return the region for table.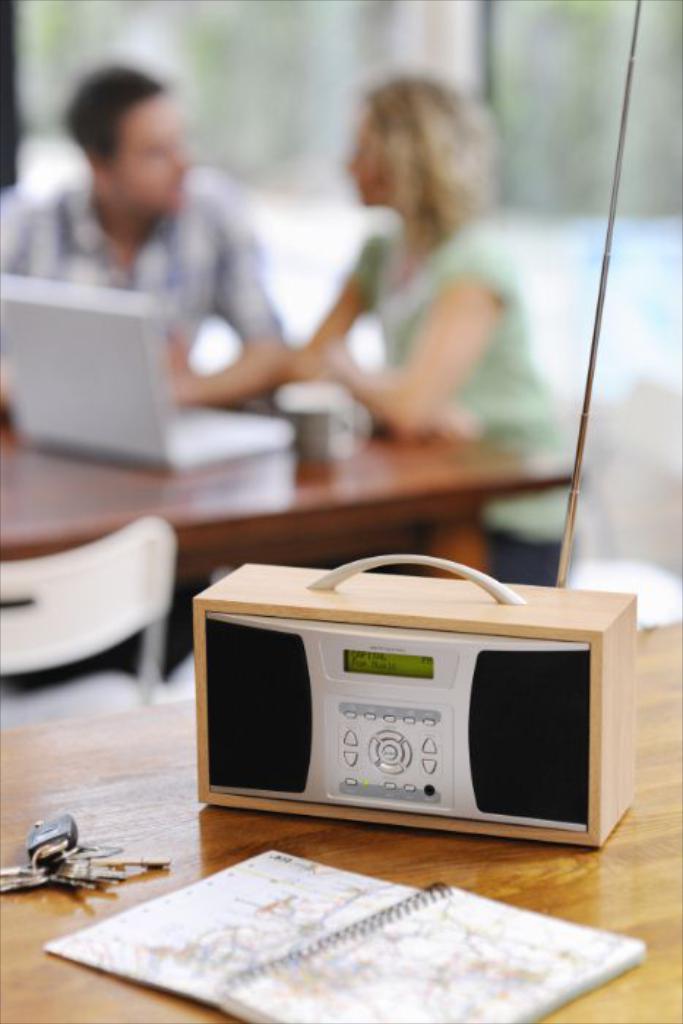
<bbox>0, 614, 682, 1023</bbox>.
